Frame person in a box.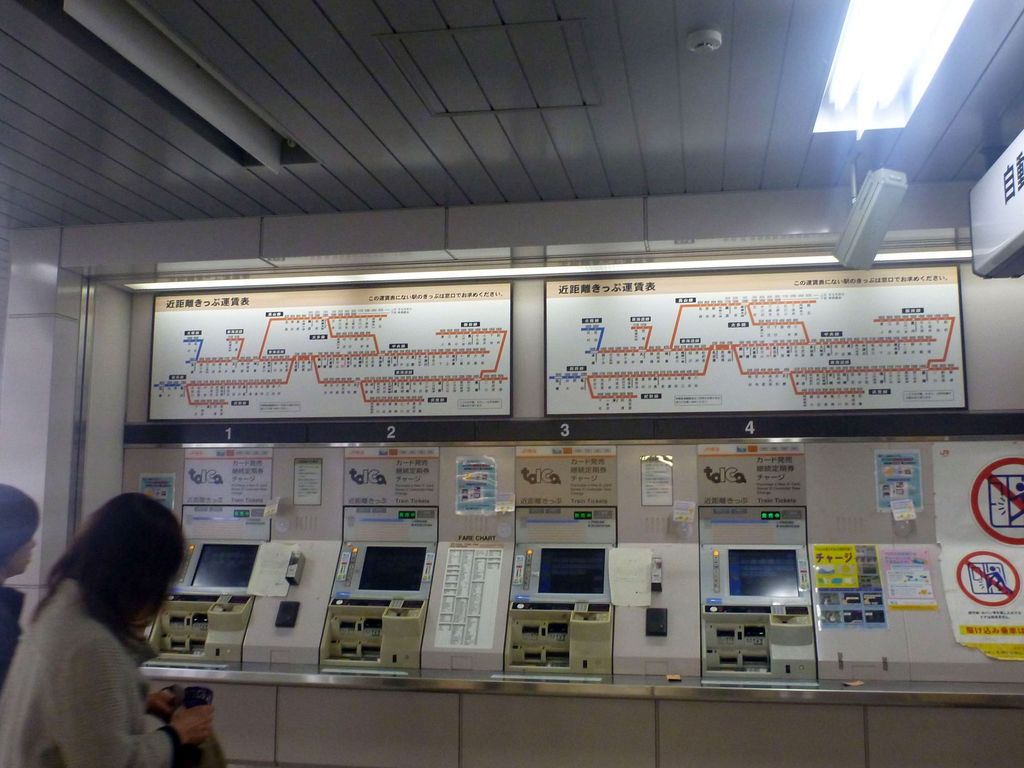
<box>0,490,214,767</box>.
